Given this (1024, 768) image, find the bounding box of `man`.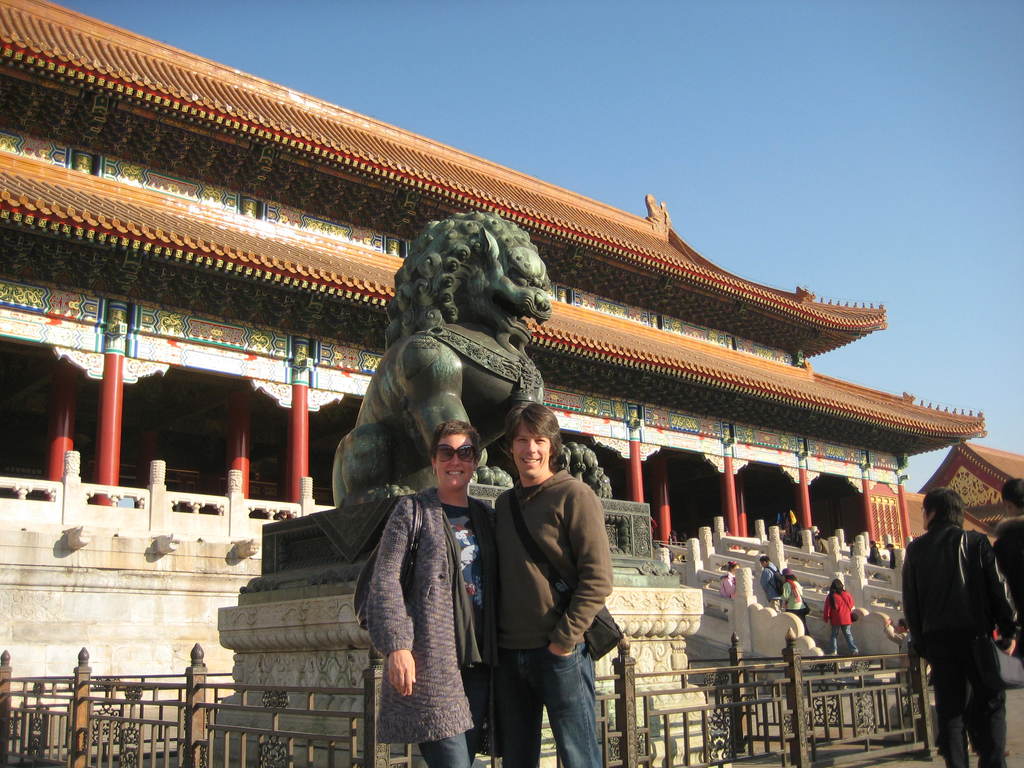
l=759, t=554, r=786, b=613.
